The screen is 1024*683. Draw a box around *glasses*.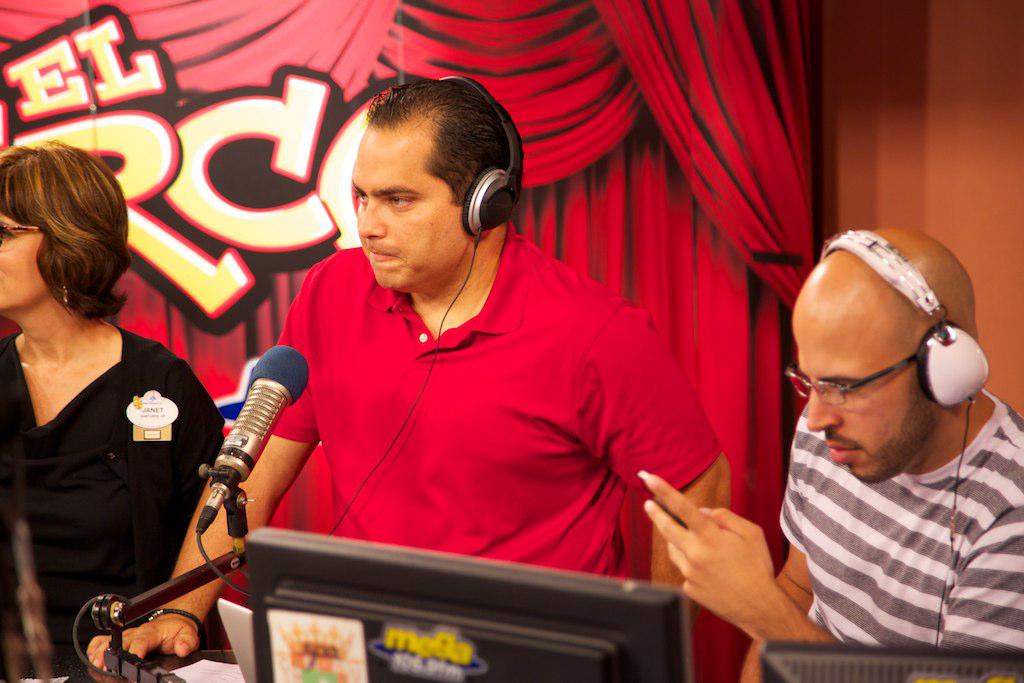
<region>0, 220, 41, 247</region>.
